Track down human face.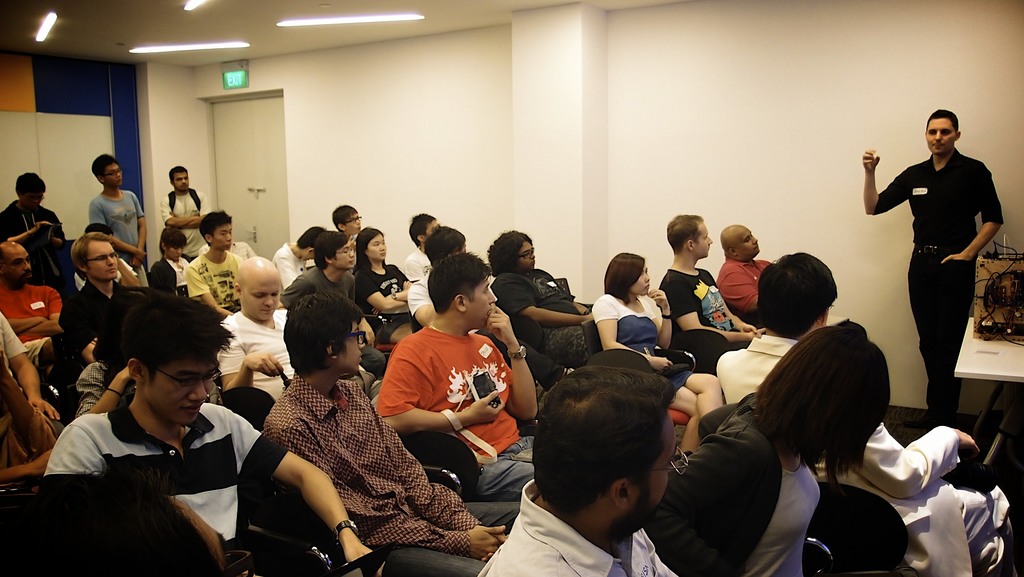
Tracked to 212 220 232 254.
